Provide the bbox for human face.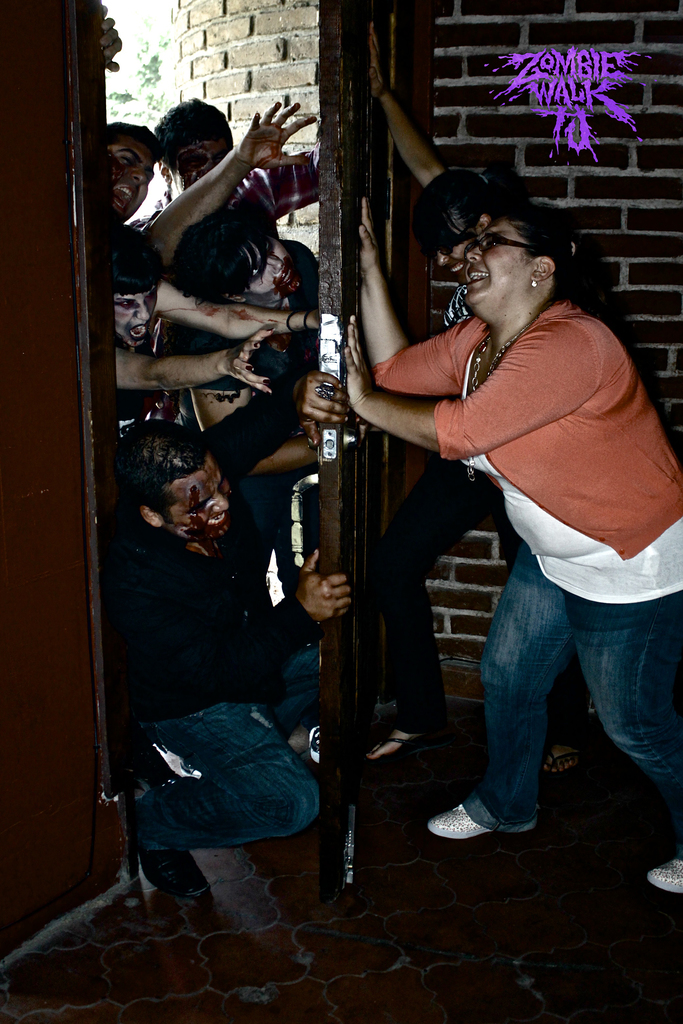
box=[166, 455, 229, 541].
